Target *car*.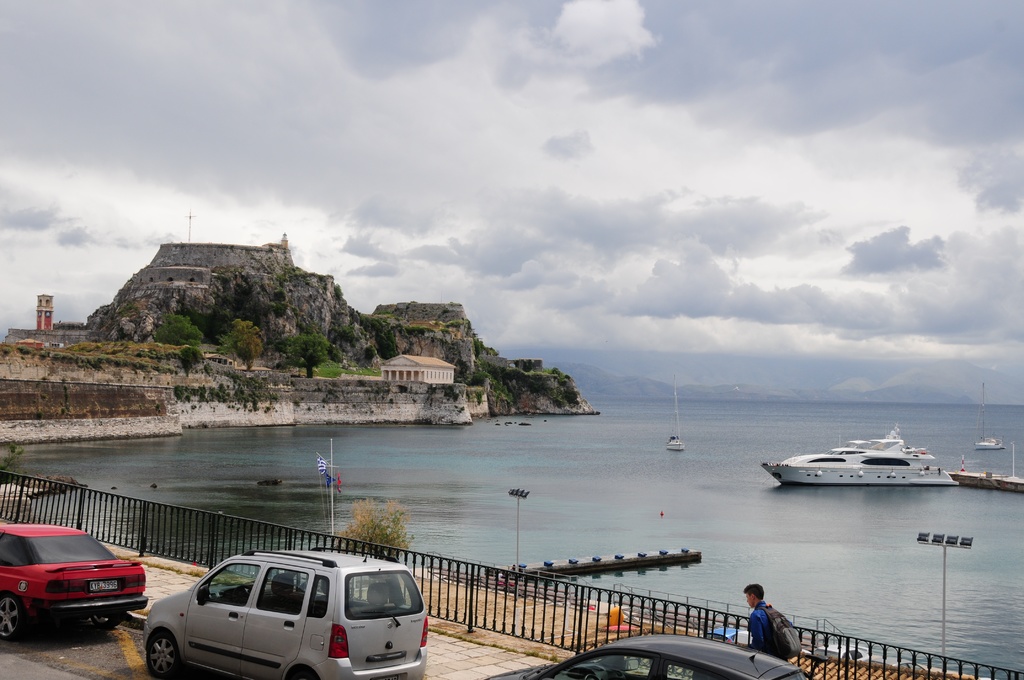
Target region: left=0, top=520, right=155, bottom=645.
